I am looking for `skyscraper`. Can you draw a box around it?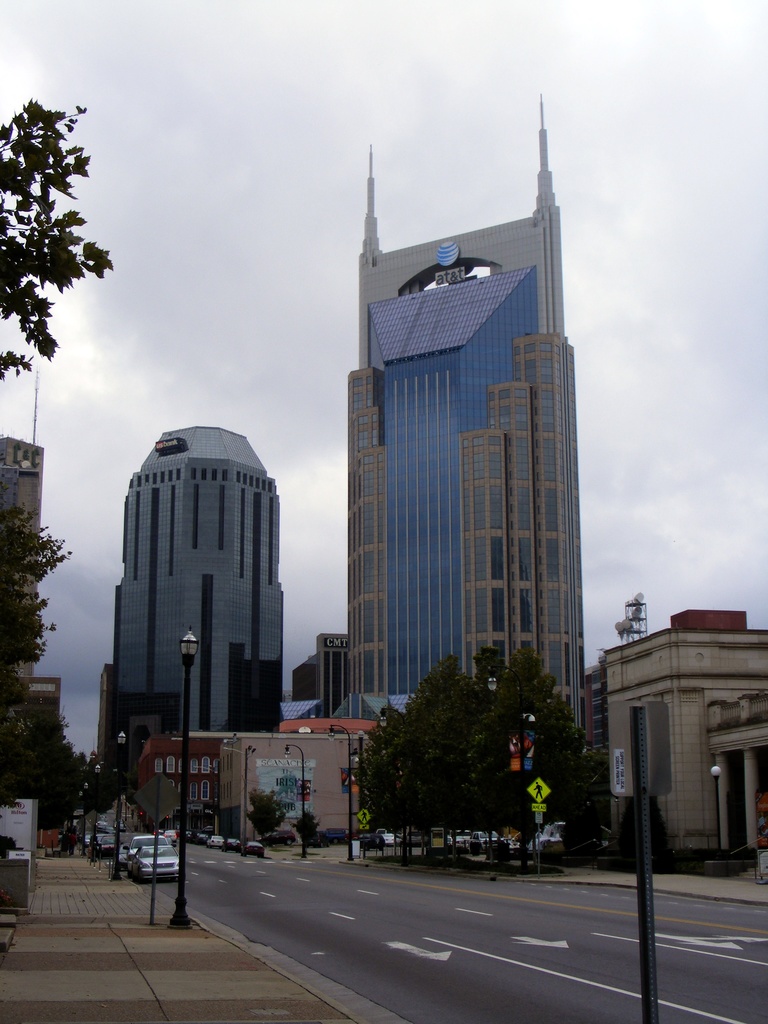
Sure, the bounding box is BBox(304, 94, 603, 774).
